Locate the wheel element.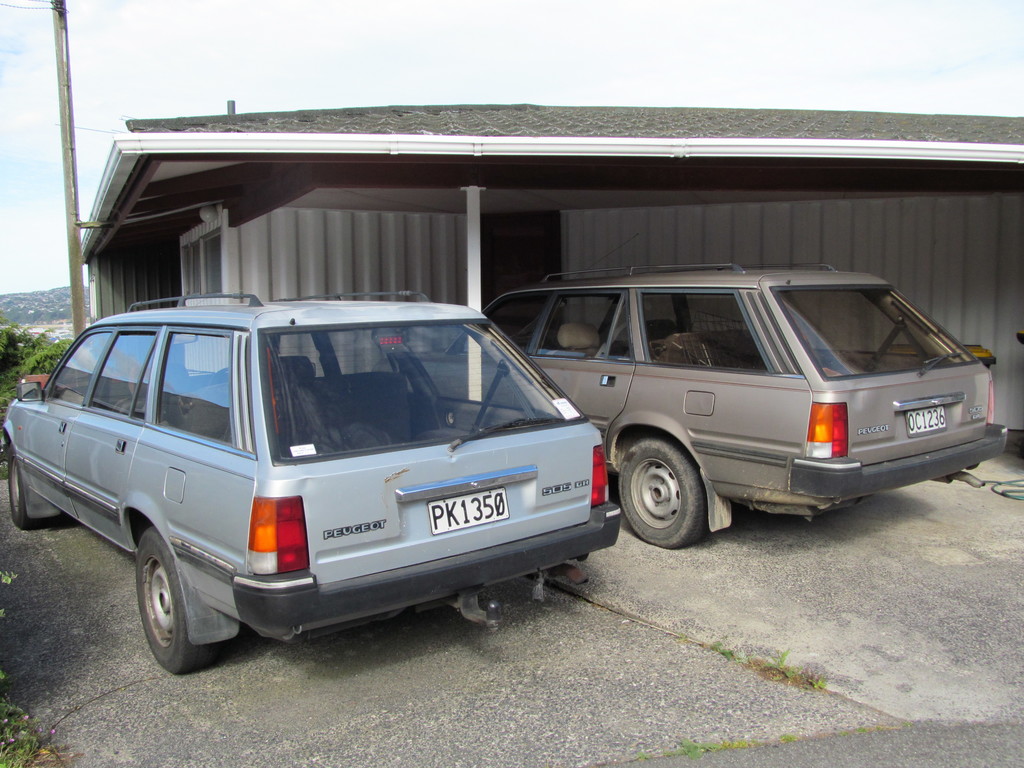
Element bbox: 4, 452, 51, 533.
